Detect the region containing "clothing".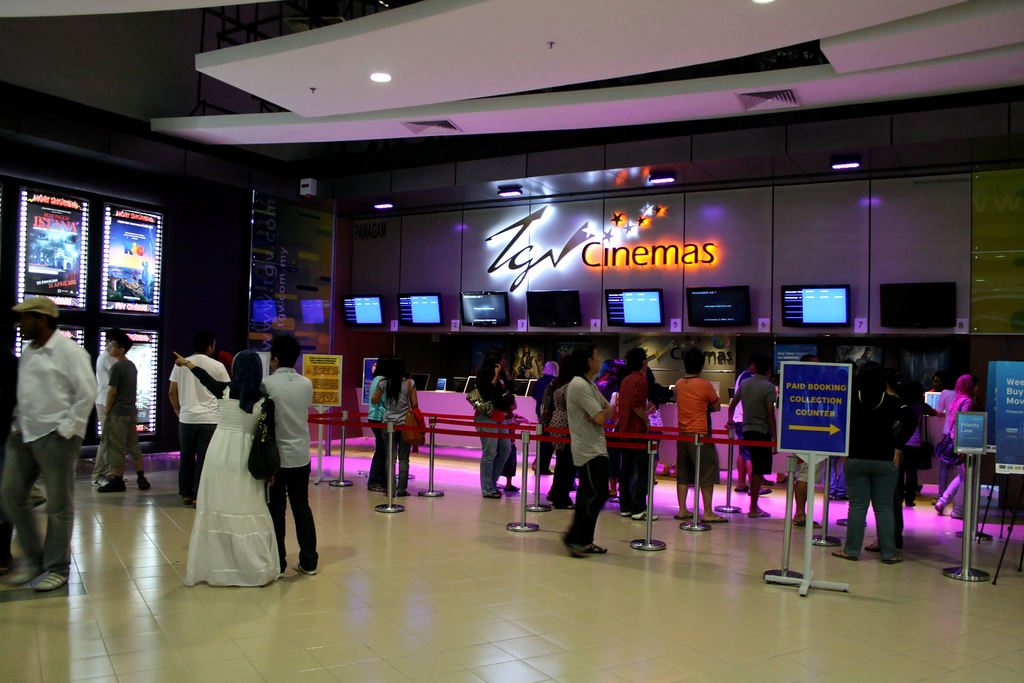
(515, 354, 536, 377).
